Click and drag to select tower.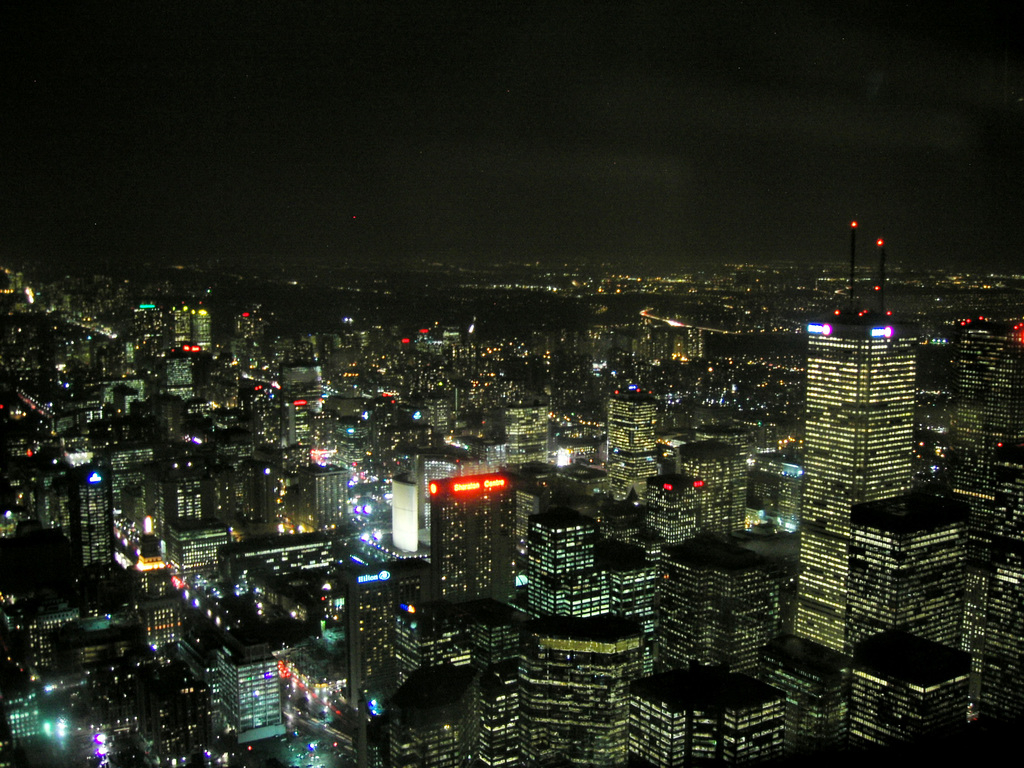
Selection: bbox=(393, 603, 475, 767).
